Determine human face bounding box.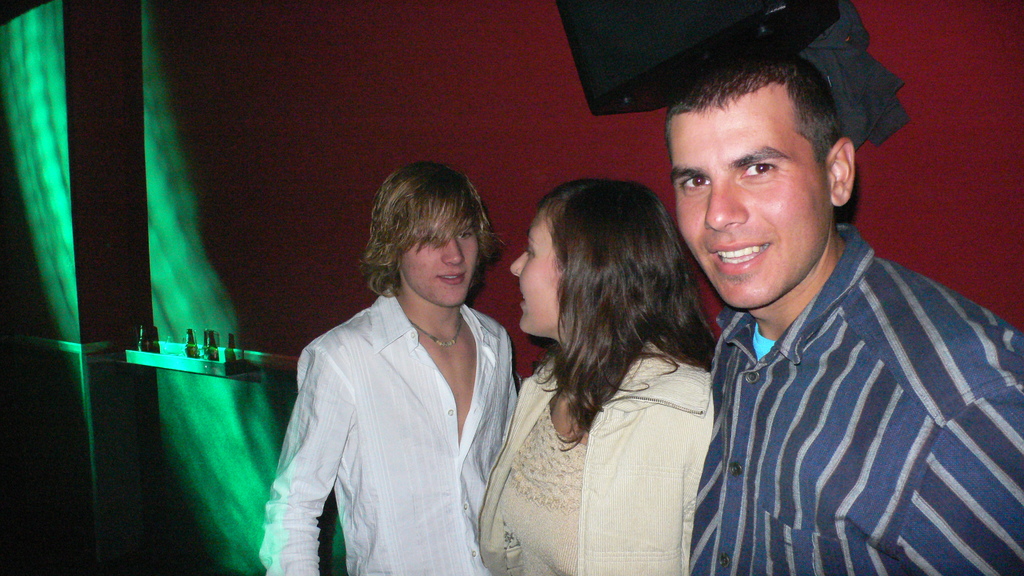
Determined: [509, 216, 558, 332].
